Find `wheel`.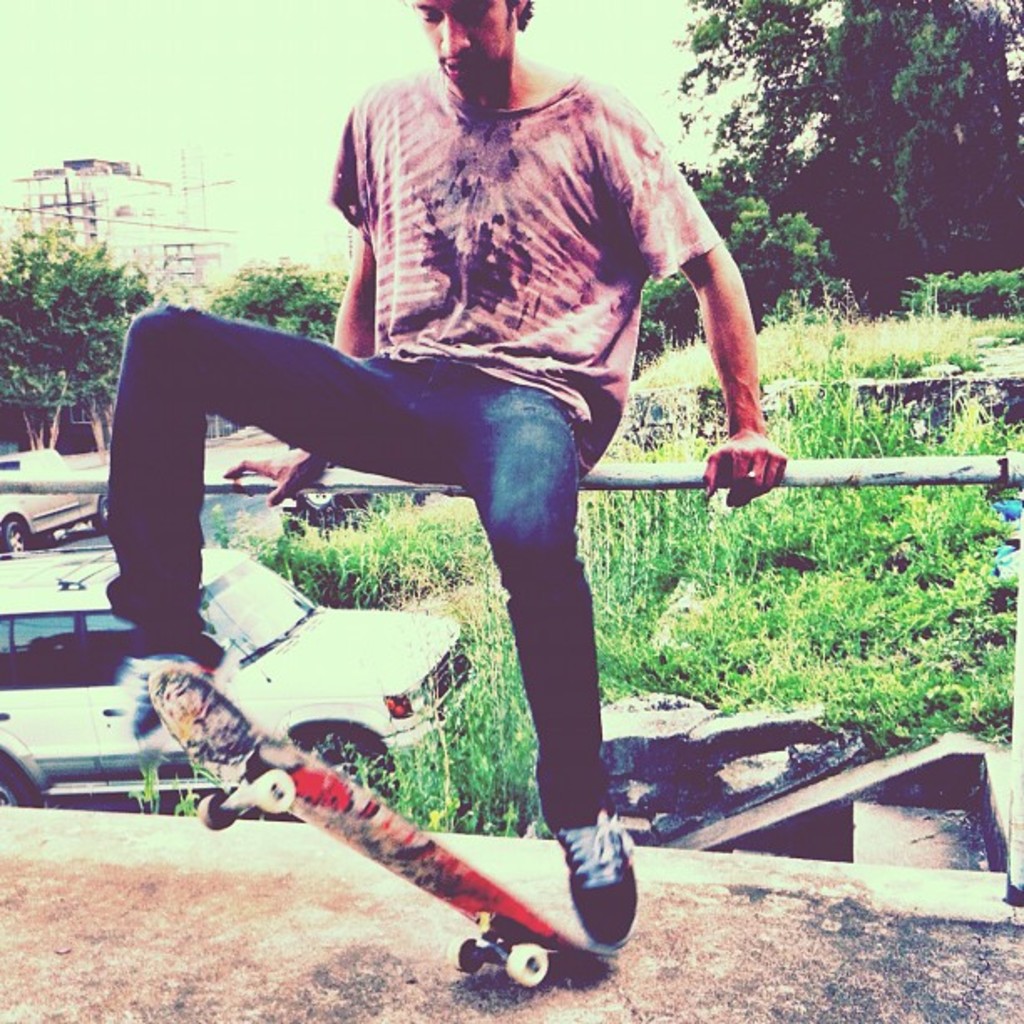
{"left": 507, "top": 939, "right": 545, "bottom": 989}.
